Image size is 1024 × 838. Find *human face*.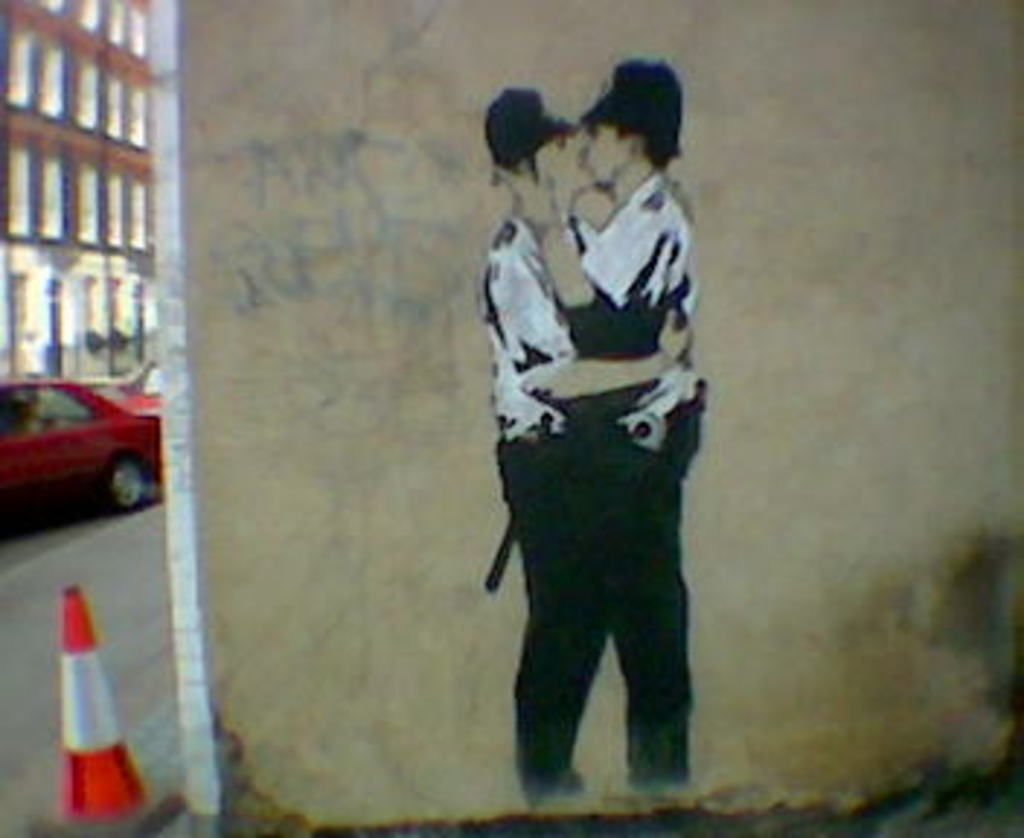
bbox(541, 134, 585, 195).
